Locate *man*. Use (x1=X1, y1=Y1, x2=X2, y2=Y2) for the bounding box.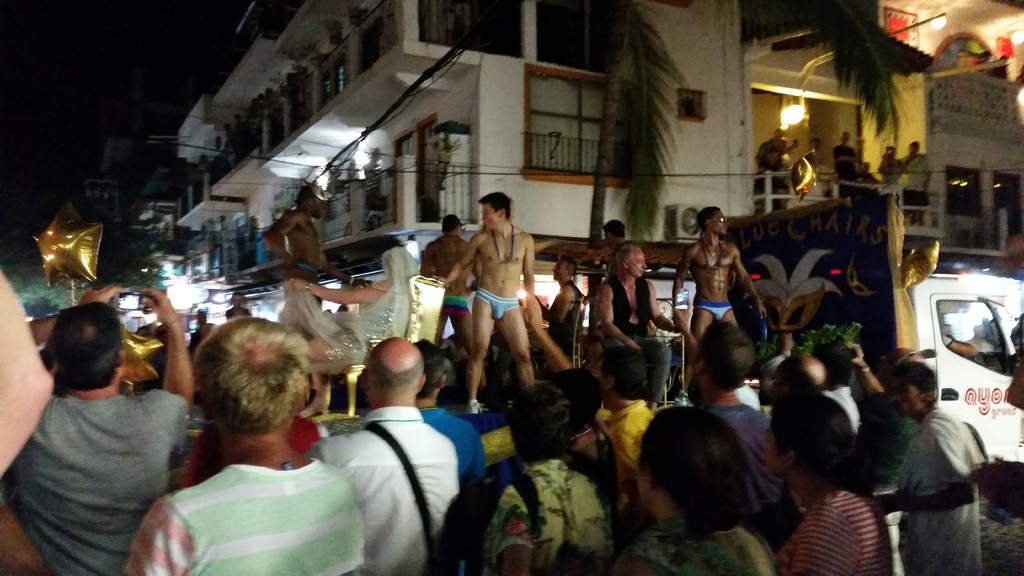
(x1=676, y1=200, x2=760, y2=389).
